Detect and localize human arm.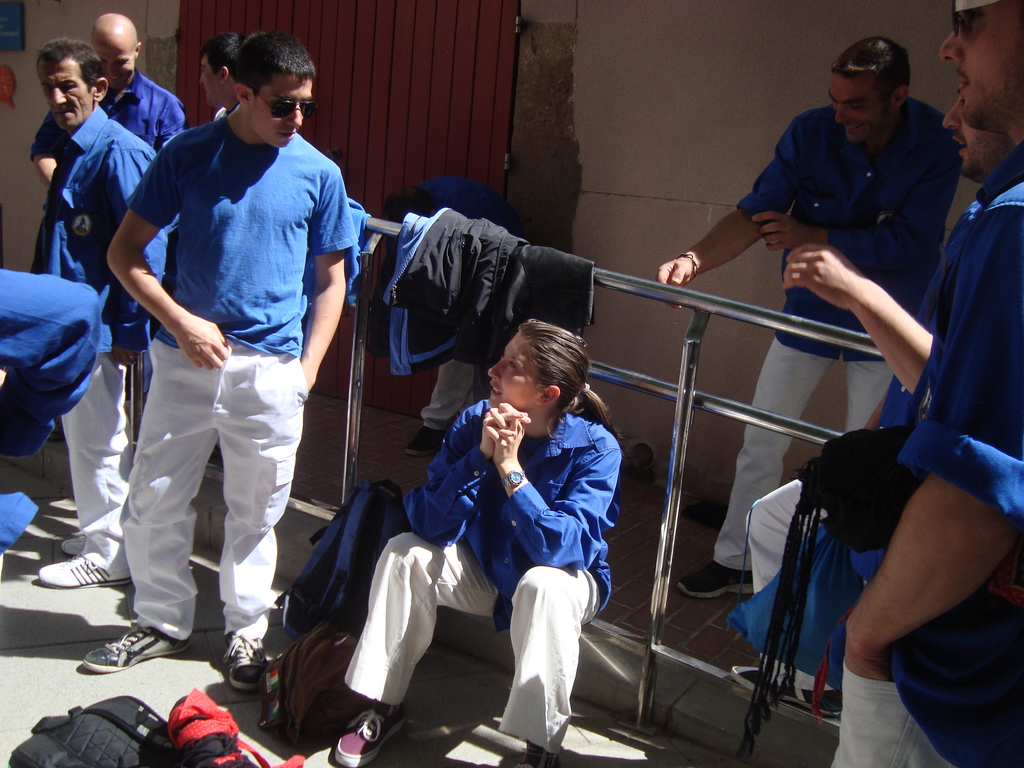
Localized at (x1=35, y1=109, x2=68, y2=184).
